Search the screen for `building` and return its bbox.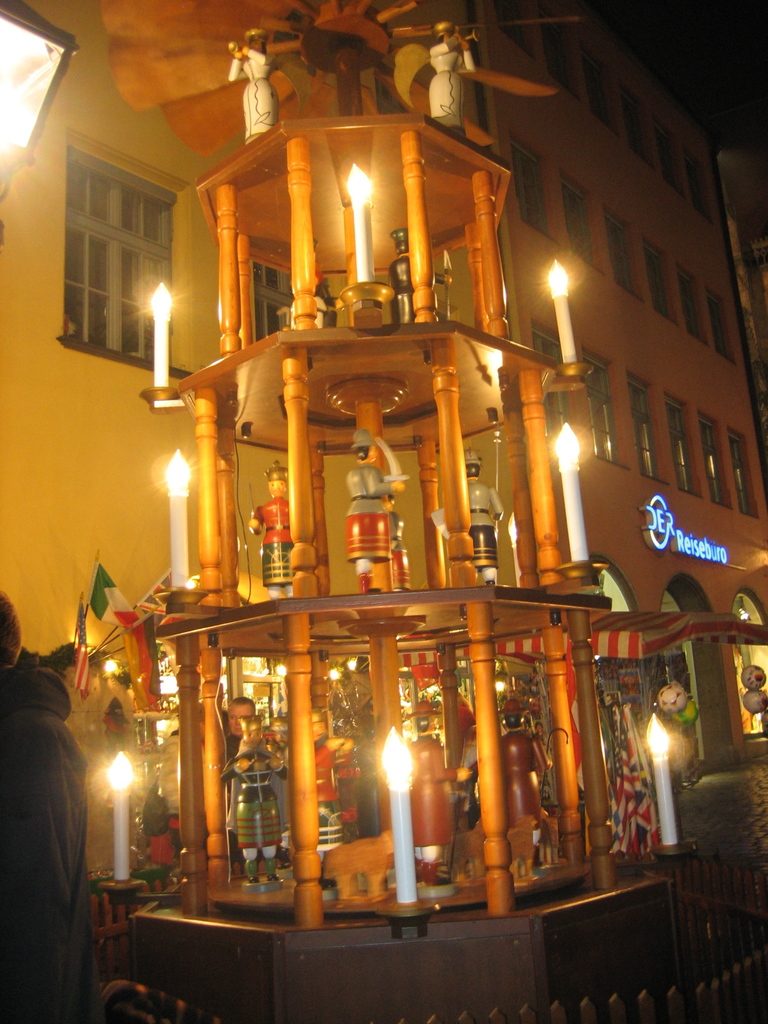
Found: bbox(0, 0, 767, 882).
